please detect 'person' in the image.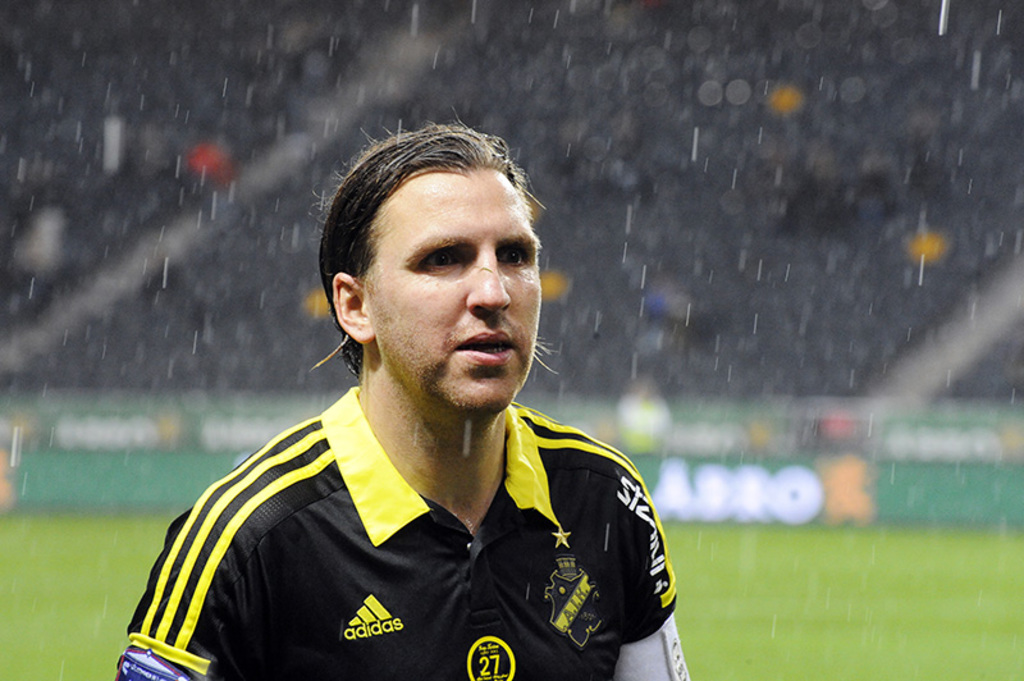
bbox=(152, 116, 733, 680).
